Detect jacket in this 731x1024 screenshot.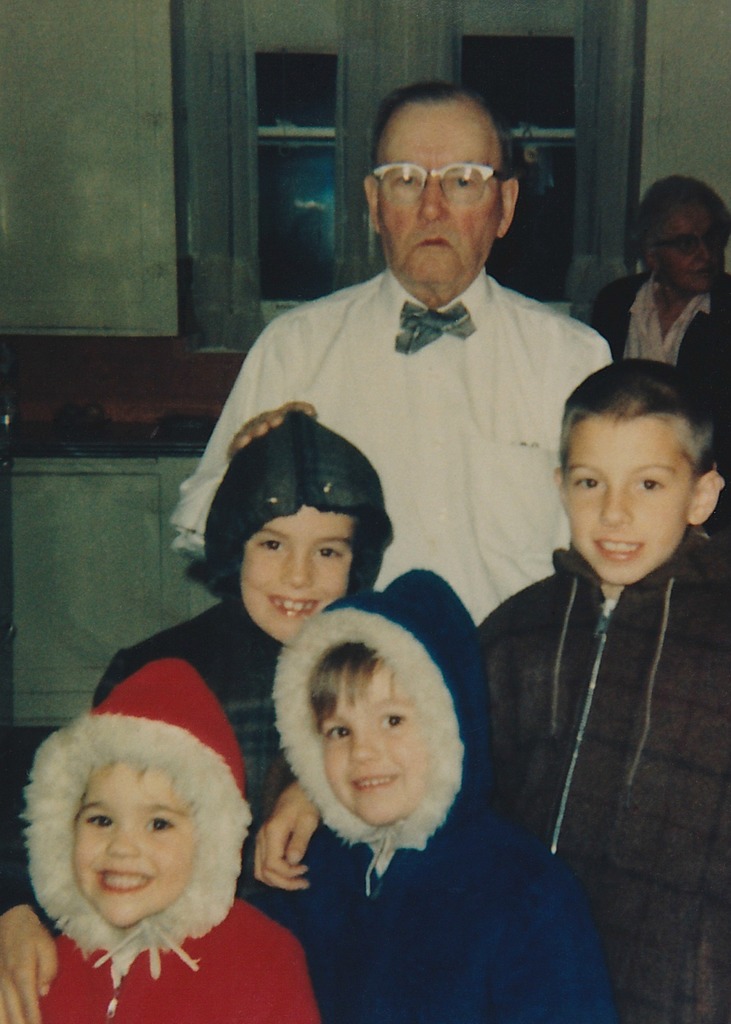
Detection: 591/270/730/413.
